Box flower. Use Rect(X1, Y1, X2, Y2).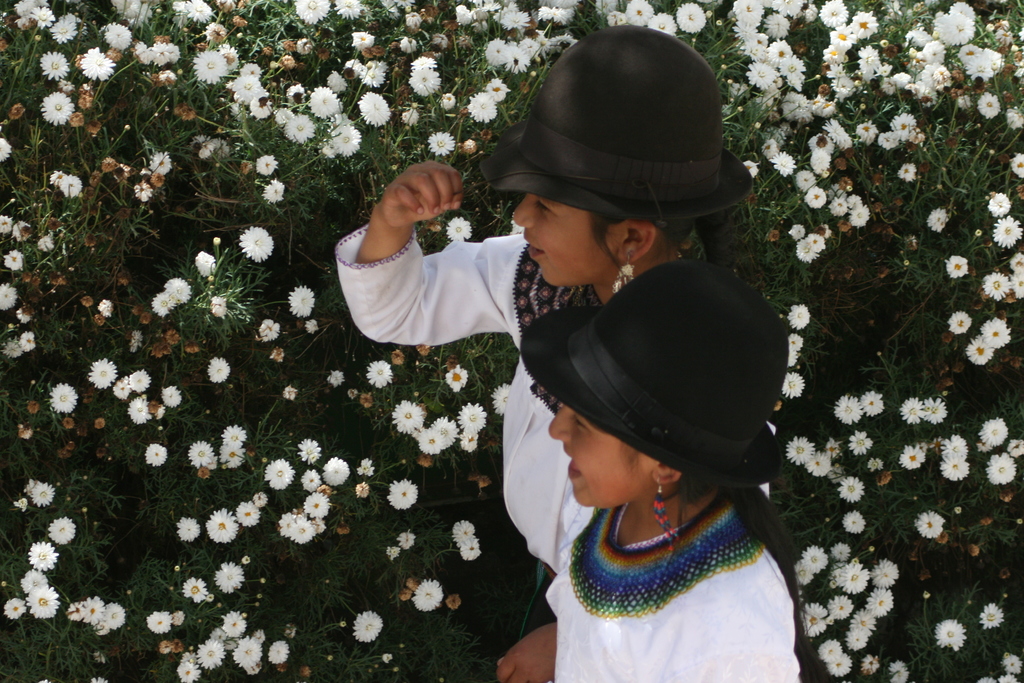
Rect(353, 31, 378, 53).
